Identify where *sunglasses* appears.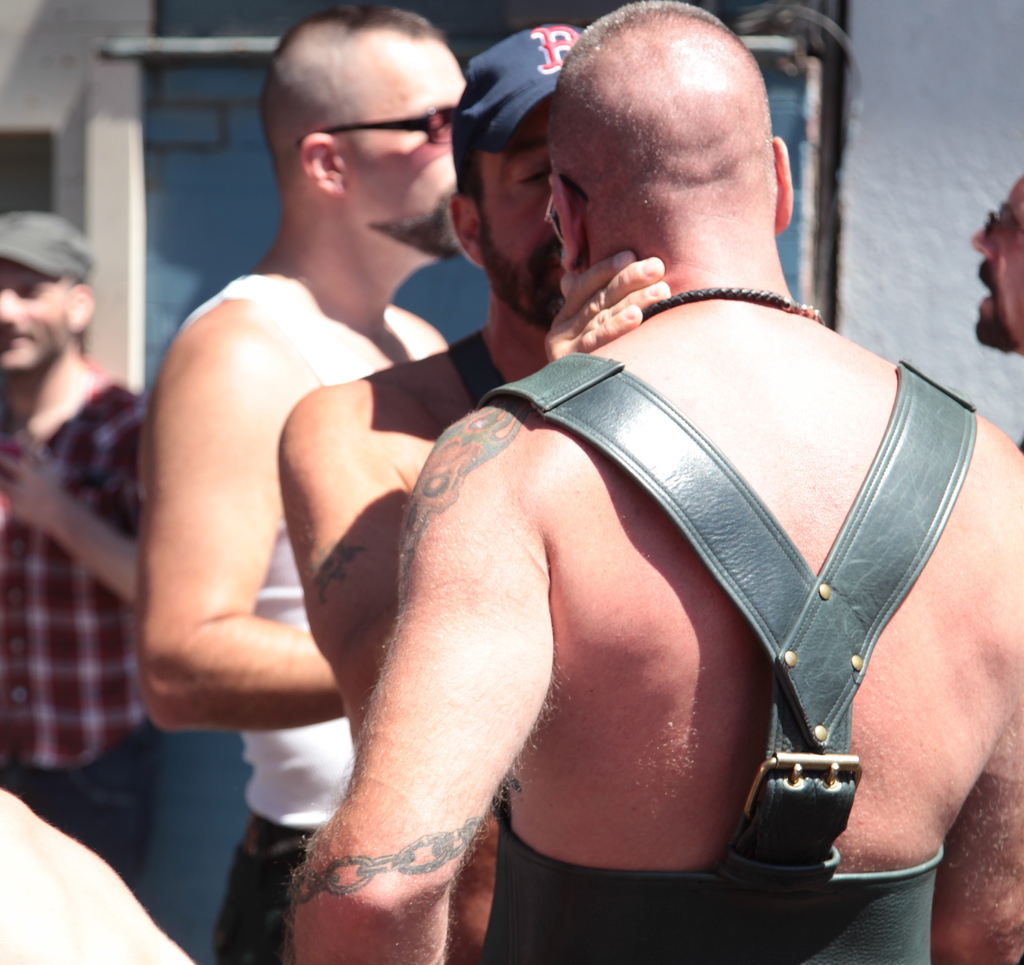
Appears at select_region(300, 99, 455, 145).
